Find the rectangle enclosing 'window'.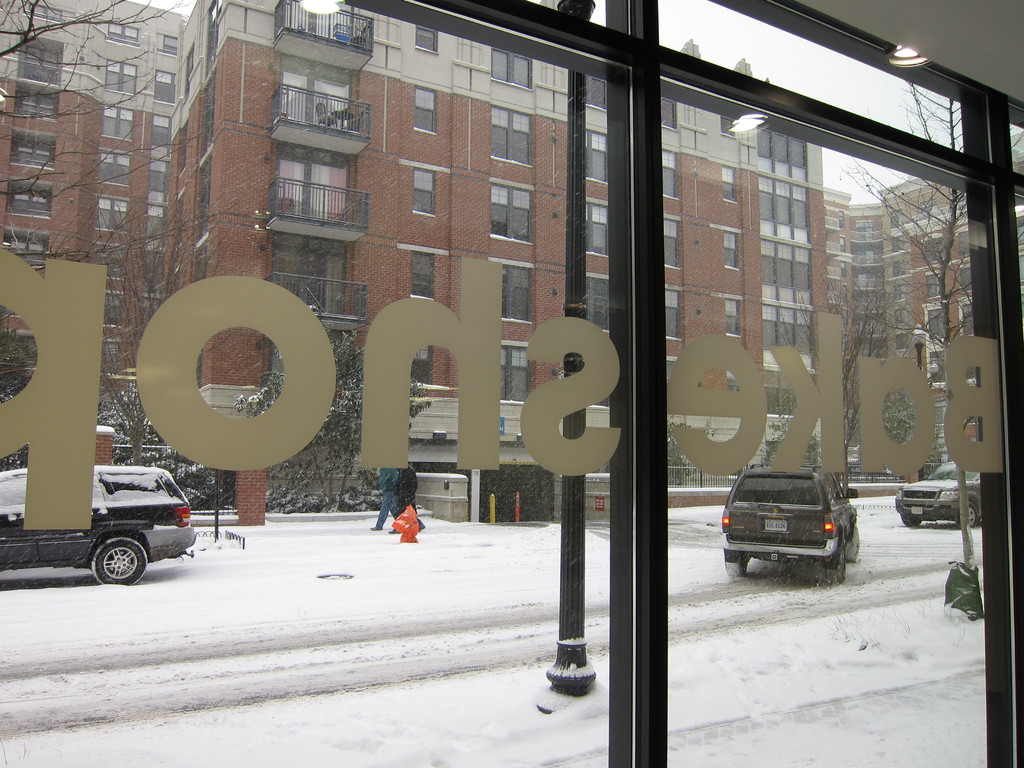
410/19/442/61.
